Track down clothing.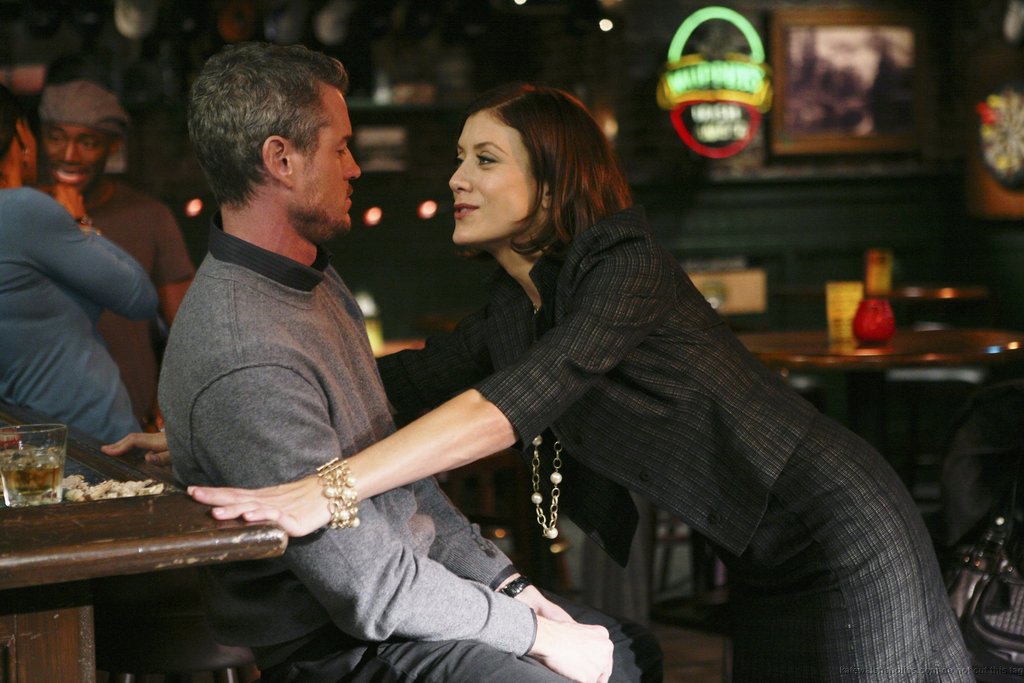
Tracked to left=158, top=207, right=663, bottom=682.
